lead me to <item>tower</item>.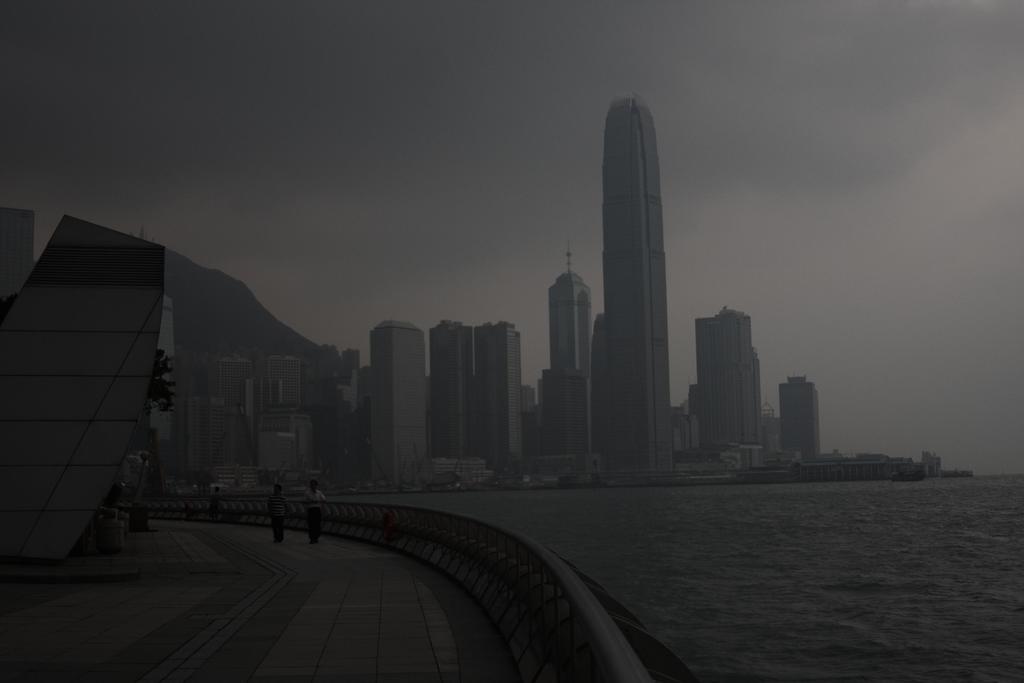
Lead to BBox(182, 397, 223, 483).
